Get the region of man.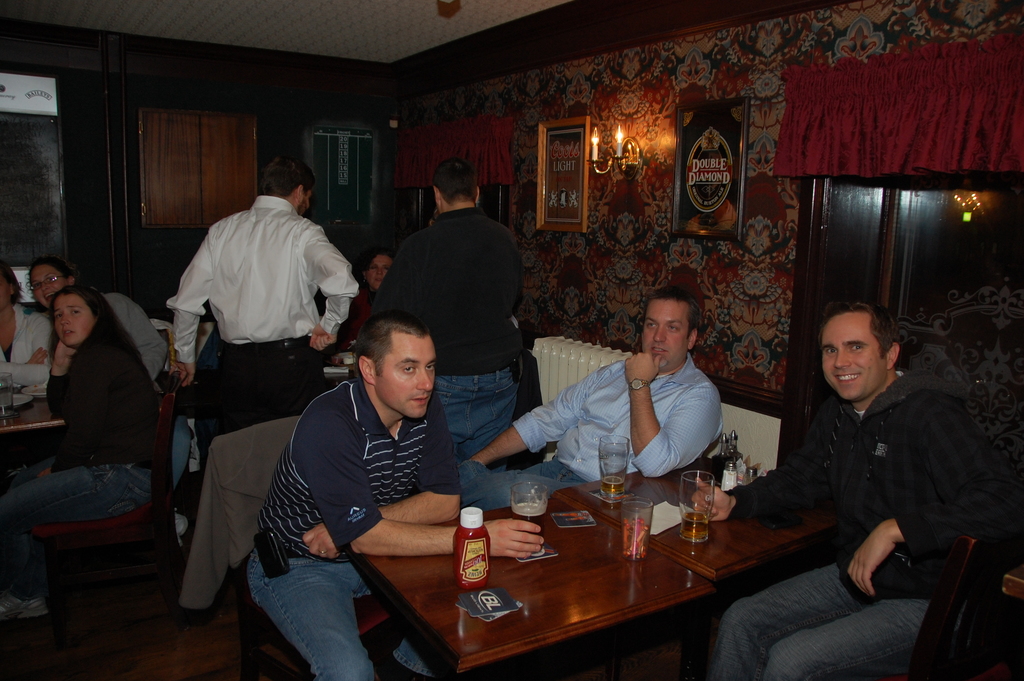
<bbox>244, 315, 552, 680</bbox>.
